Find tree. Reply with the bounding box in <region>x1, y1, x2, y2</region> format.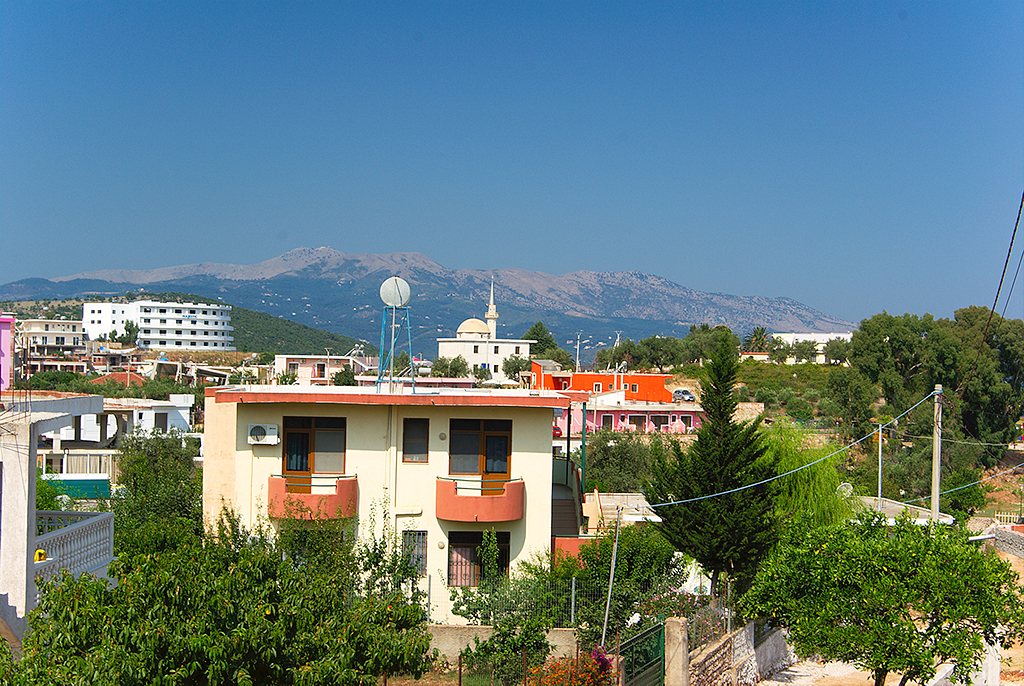
<region>119, 323, 138, 344</region>.
